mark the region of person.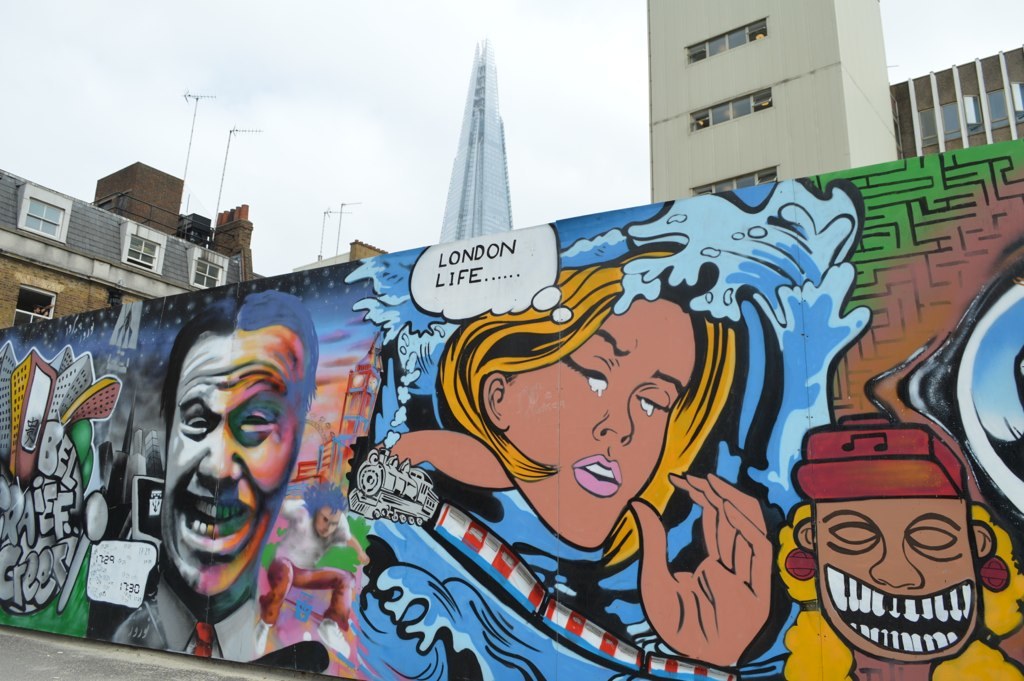
Region: [left=772, top=412, right=1023, bottom=680].
